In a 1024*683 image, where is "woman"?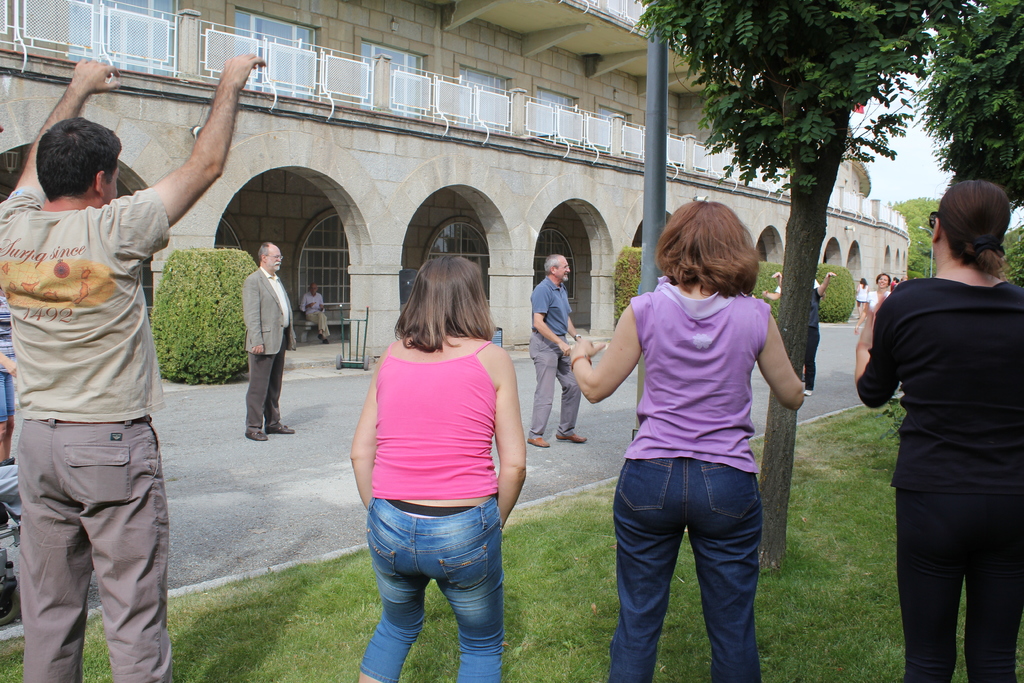
(left=859, top=268, right=901, bottom=315).
